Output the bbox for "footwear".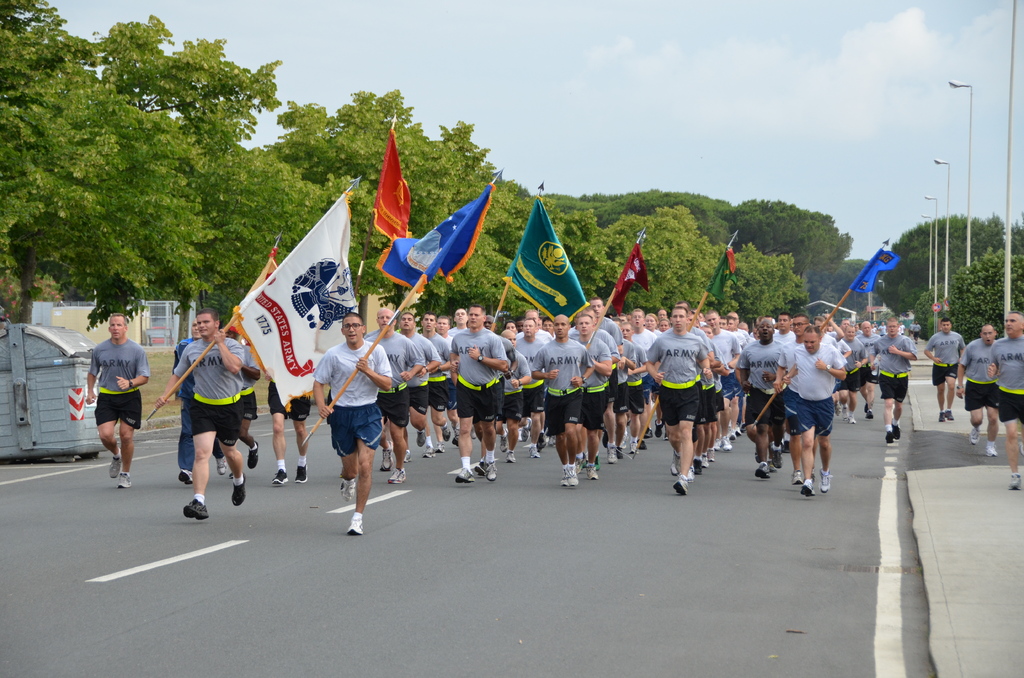
Rect(621, 433, 628, 449).
